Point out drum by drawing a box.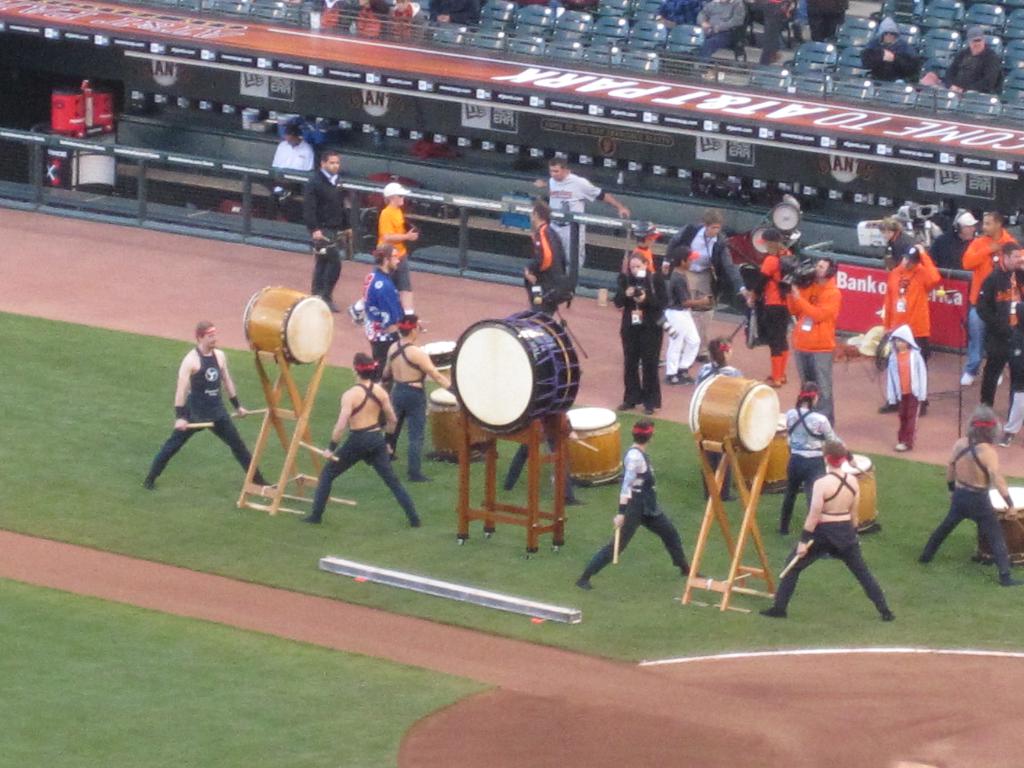
region(427, 388, 485, 465).
